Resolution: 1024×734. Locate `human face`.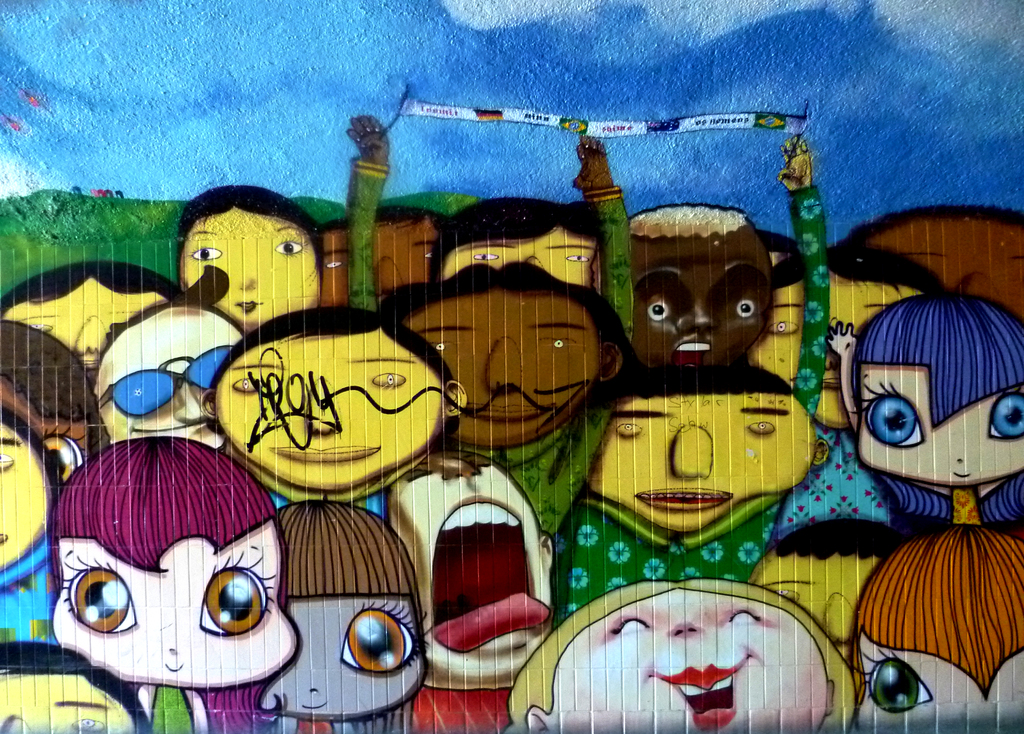
(x1=50, y1=539, x2=301, y2=692).
